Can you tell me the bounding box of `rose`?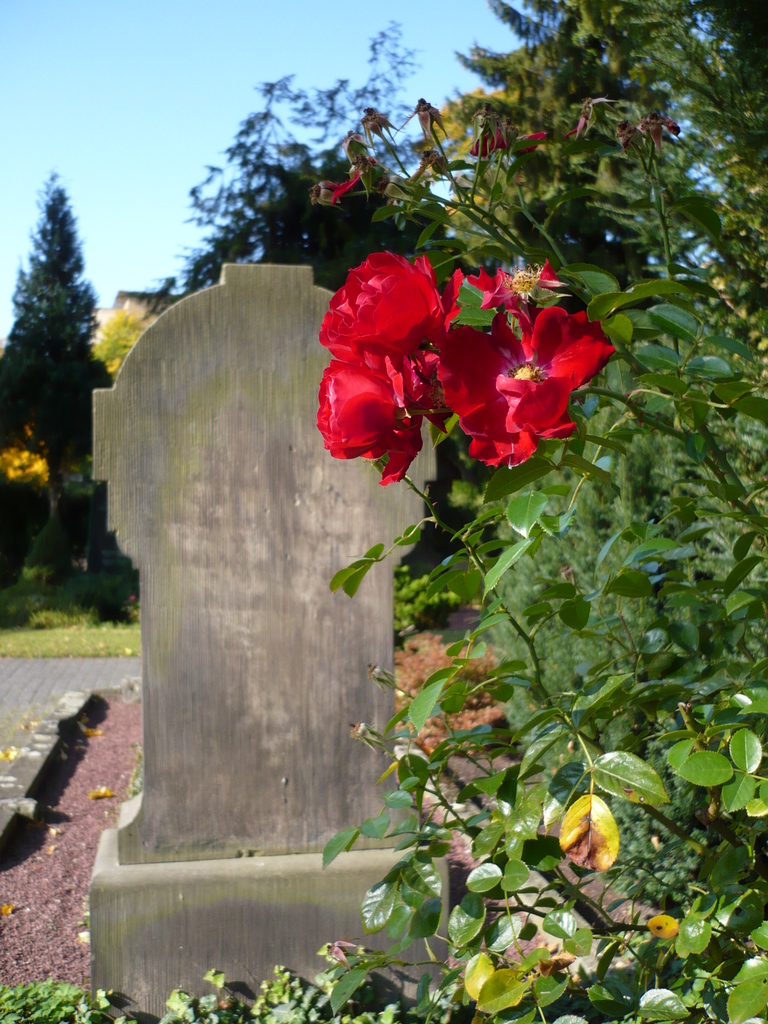
317:249:445:364.
